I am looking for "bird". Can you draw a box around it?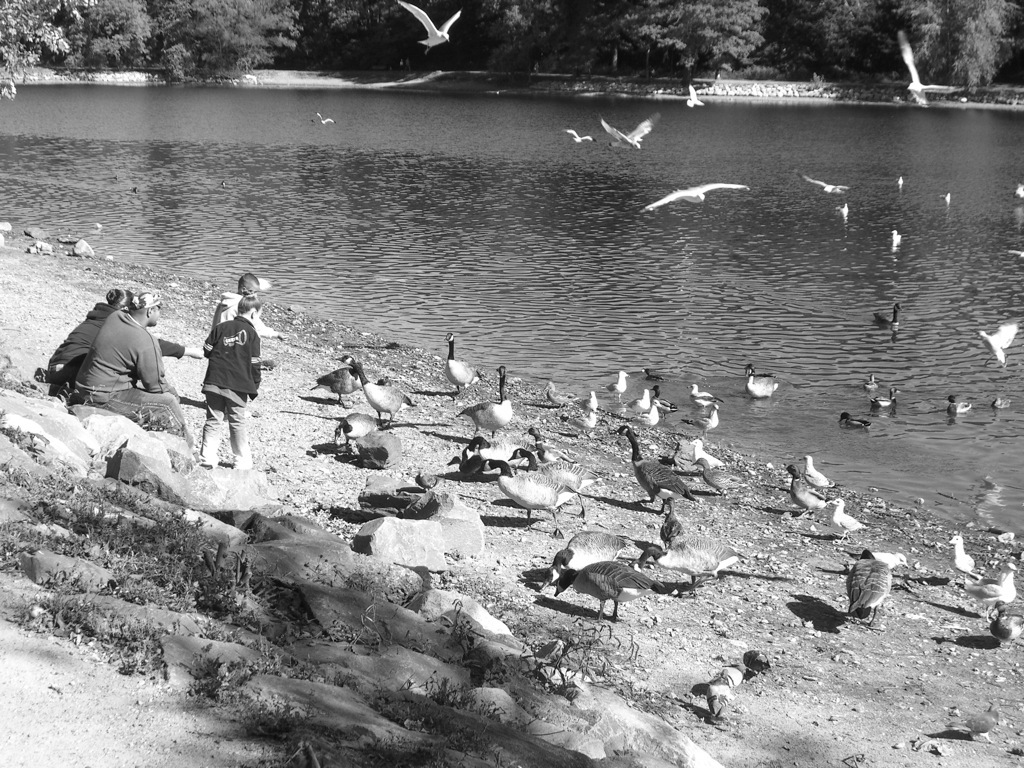
Sure, the bounding box is region(835, 411, 868, 430).
